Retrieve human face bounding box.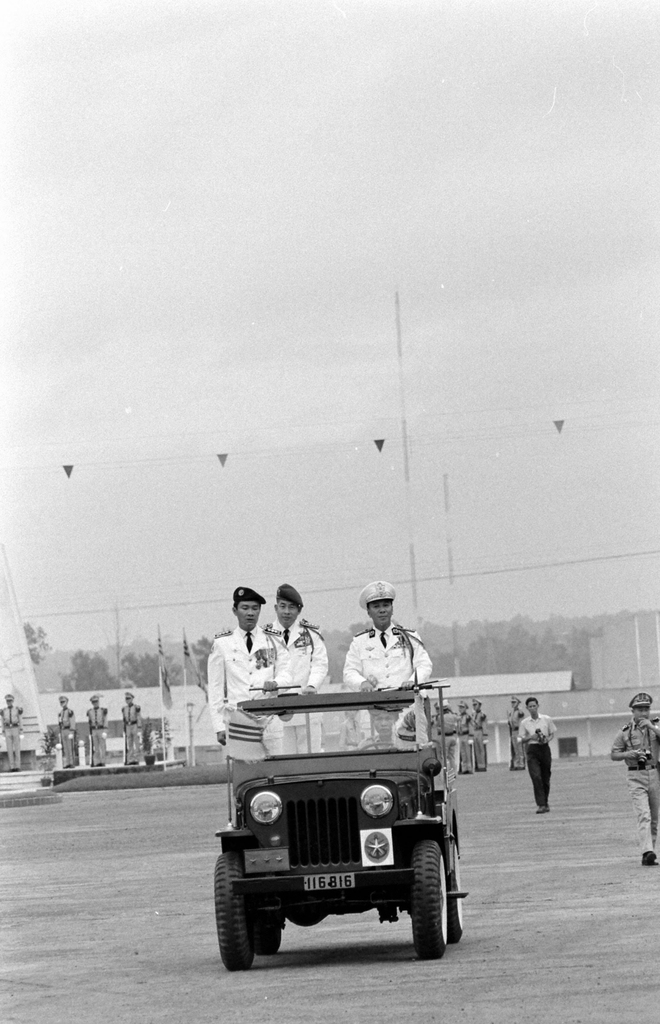
Bounding box: box=[277, 600, 303, 628].
